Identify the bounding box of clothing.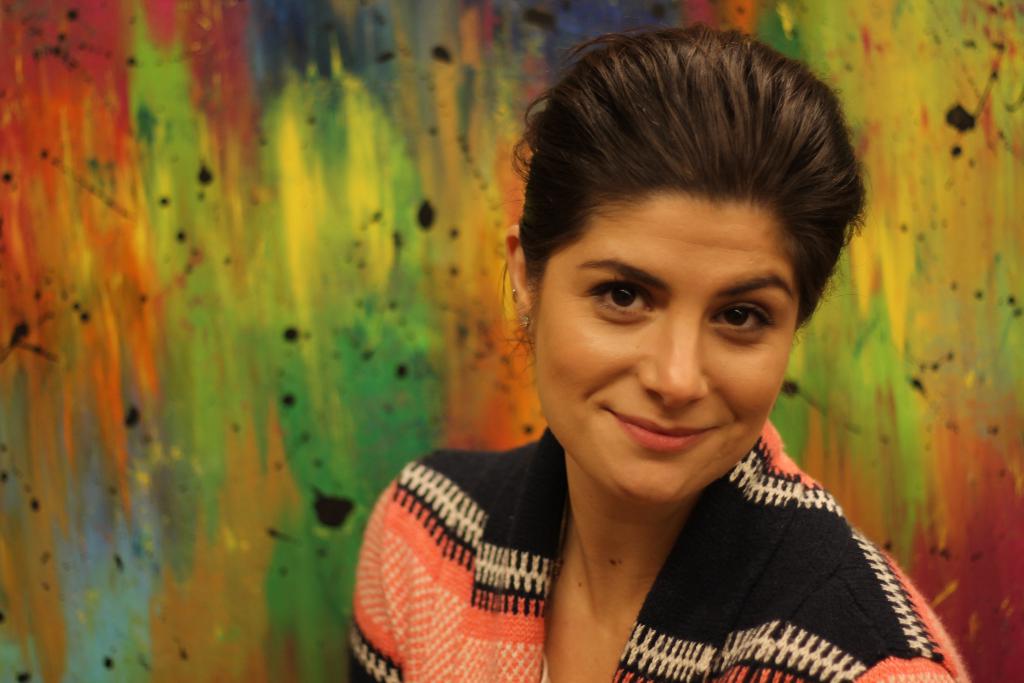
{"x1": 342, "y1": 393, "x2": 958, "y2": 679}.
